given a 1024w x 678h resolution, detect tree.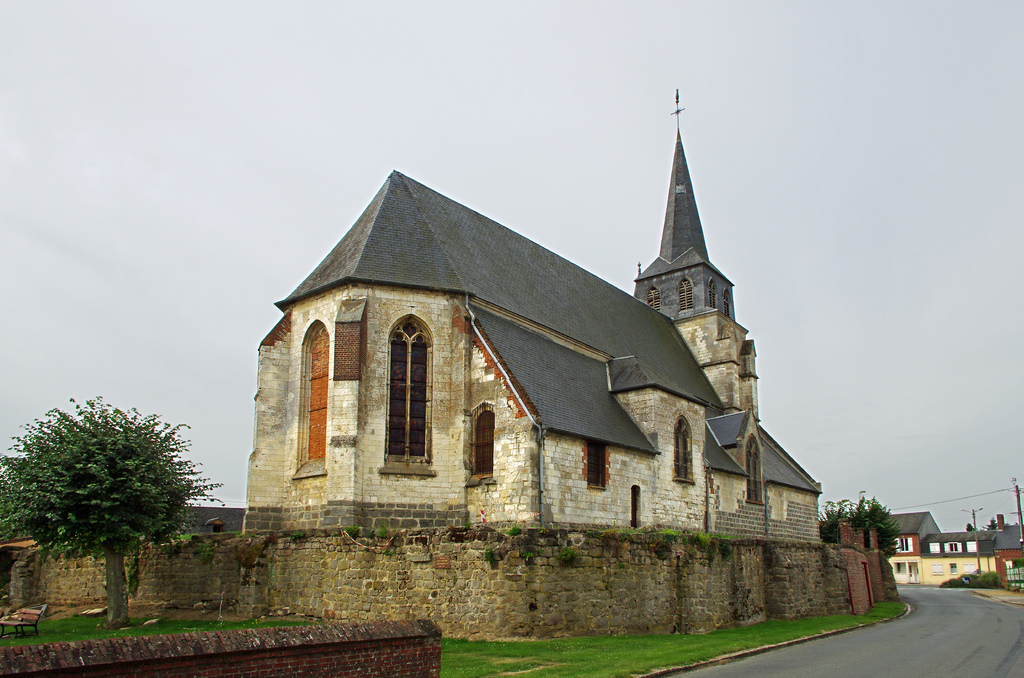
0/391/215/629.
